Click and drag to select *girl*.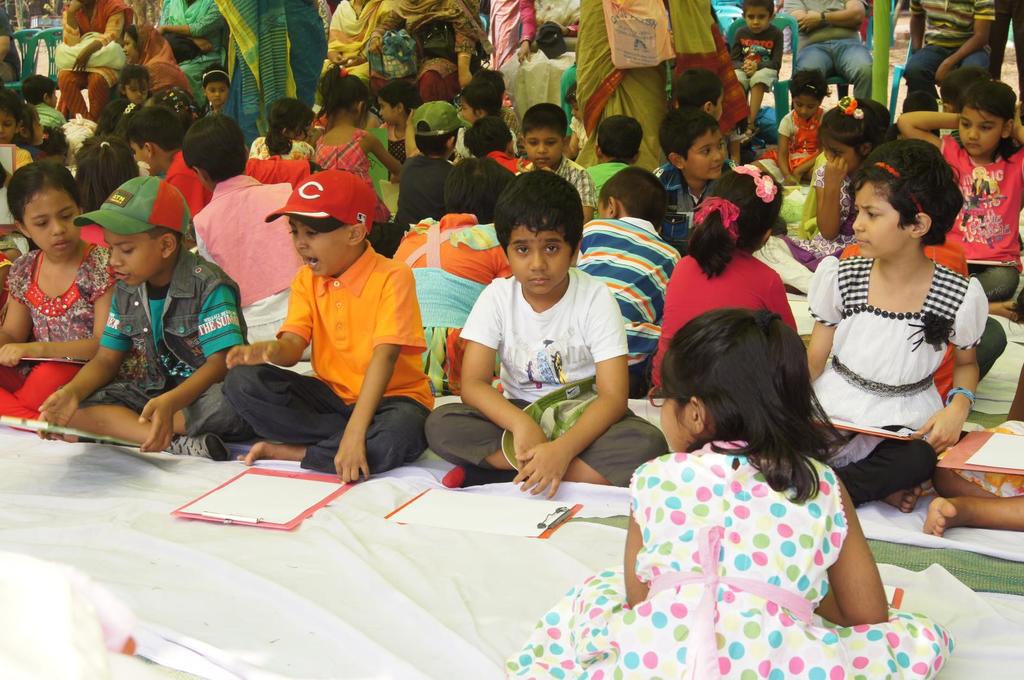
Selection: 756:69:826:187.
